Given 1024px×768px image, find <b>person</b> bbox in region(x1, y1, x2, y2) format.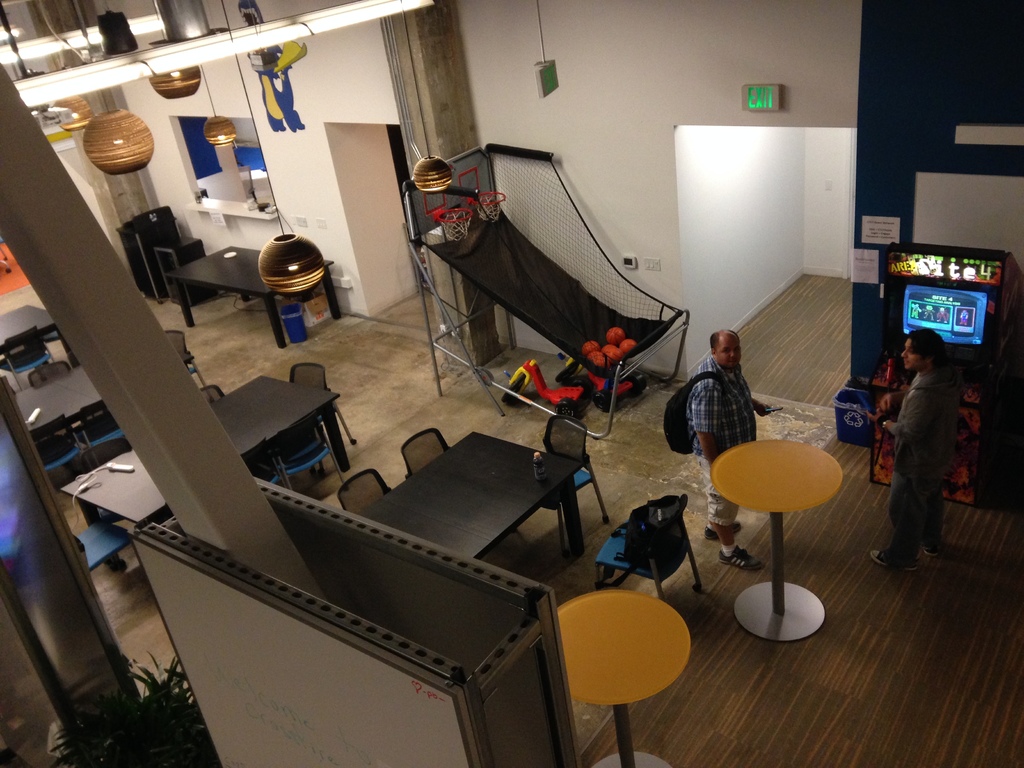
region(884, 321, 973, 579).
